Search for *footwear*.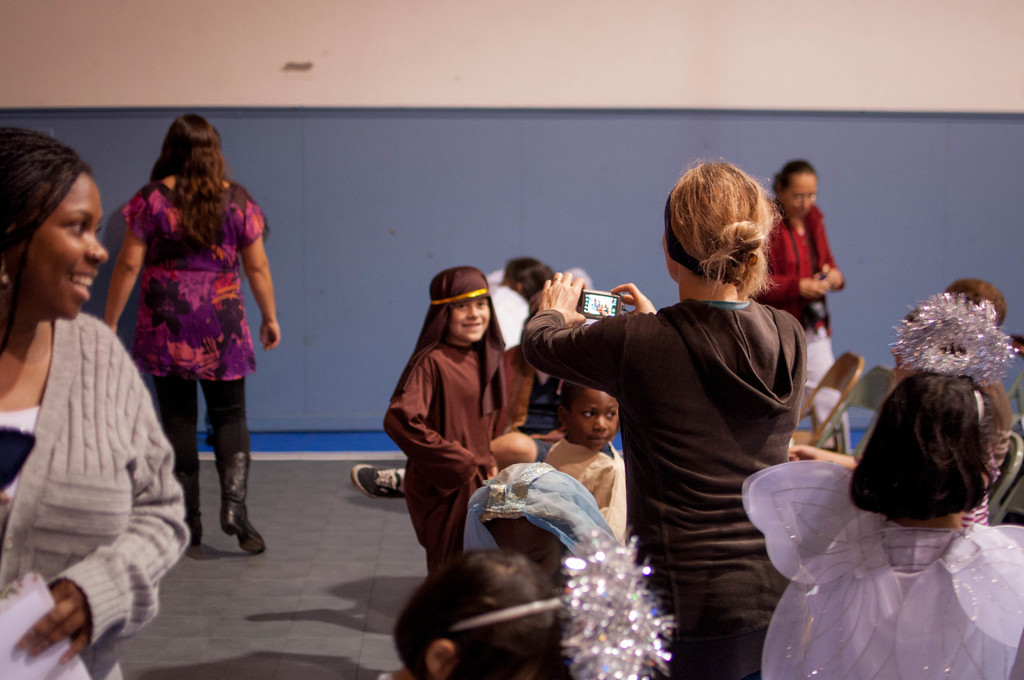
Found at {"left": 351, "top": 465, "right": 404, "bottom": 500}.
